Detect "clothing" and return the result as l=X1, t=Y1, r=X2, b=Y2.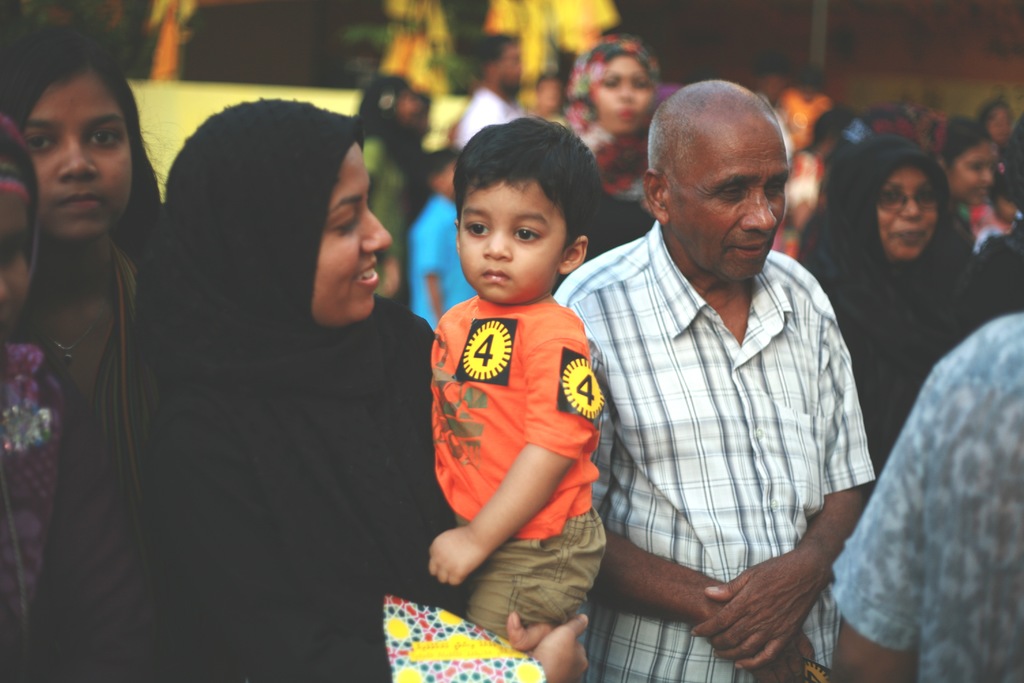
l=569, t=172, r=876, b=658.
